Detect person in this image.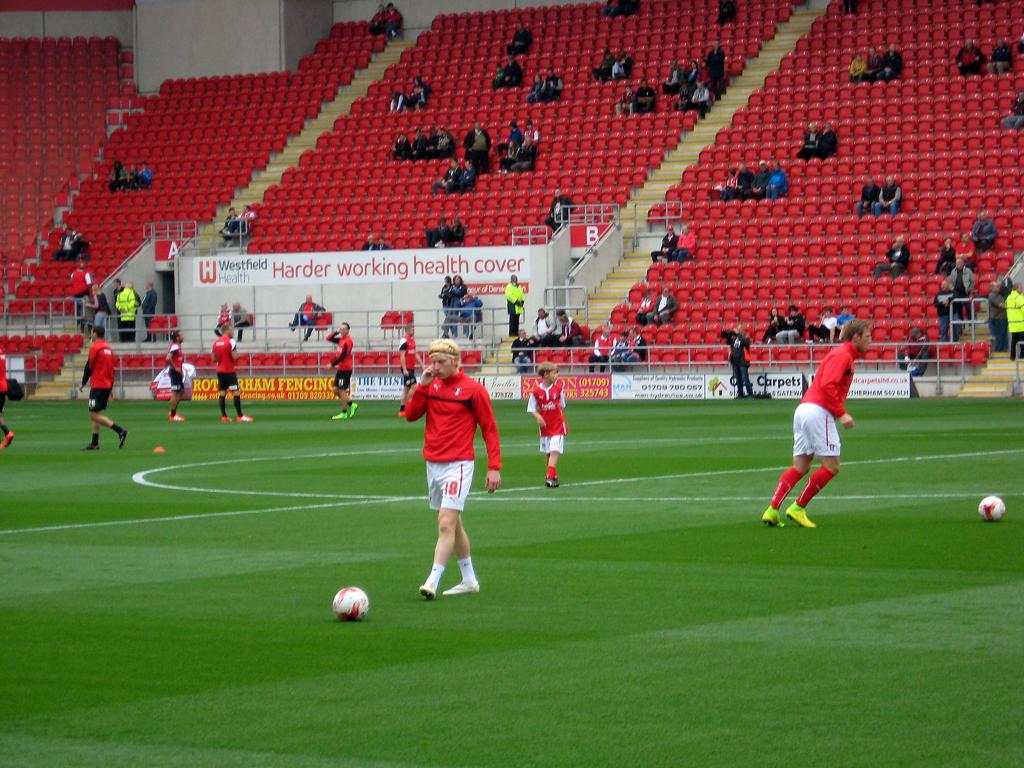
Detection: bbox=(853, 175, 879, 213).
